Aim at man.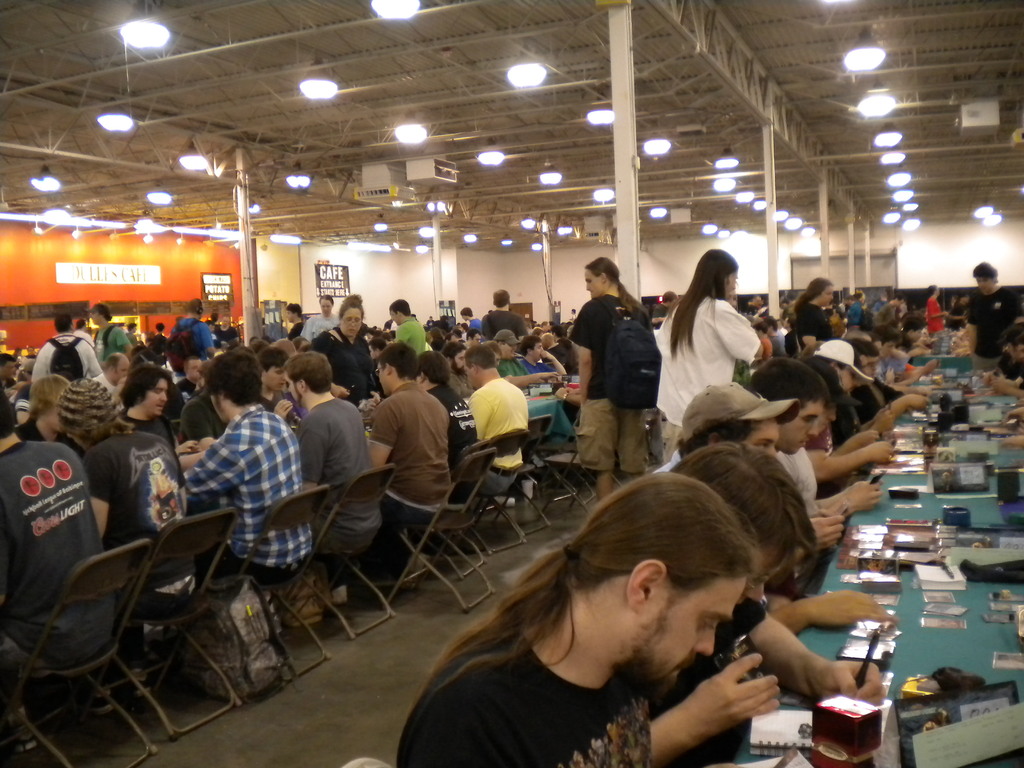
Aimed at <region>392, 296, 427, 346</region>.
